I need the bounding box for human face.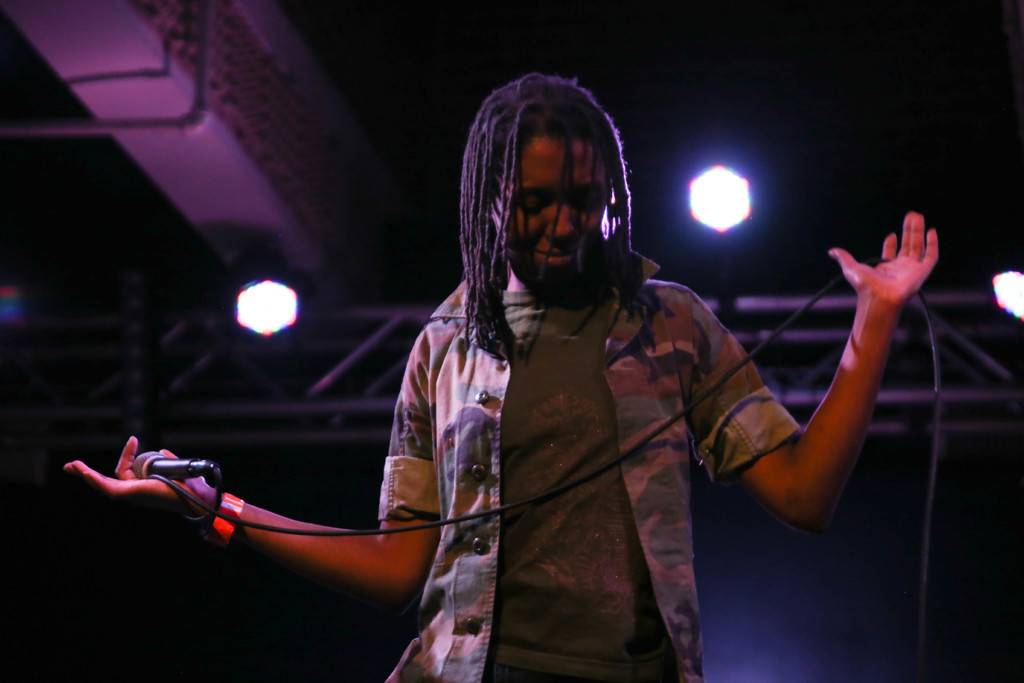
Here it is: bbox=[503, 133, 616, 295].
